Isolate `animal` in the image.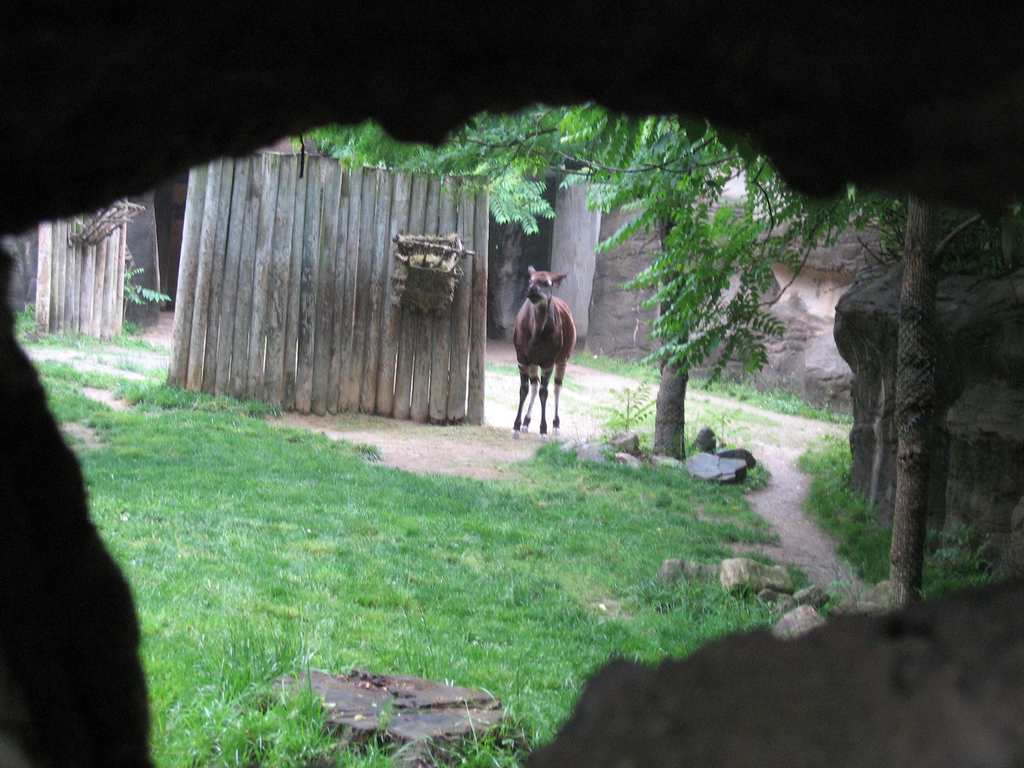
Isolated region: select_region(512, 264, 576, 440).
